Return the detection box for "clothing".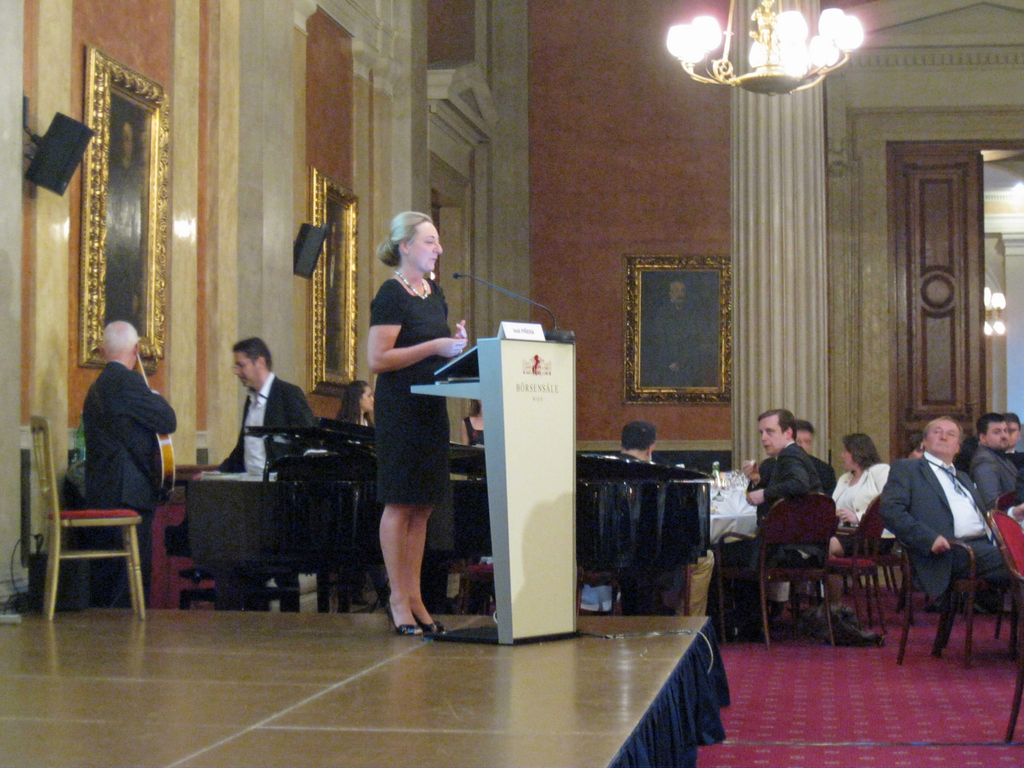
831,460,891,527.
